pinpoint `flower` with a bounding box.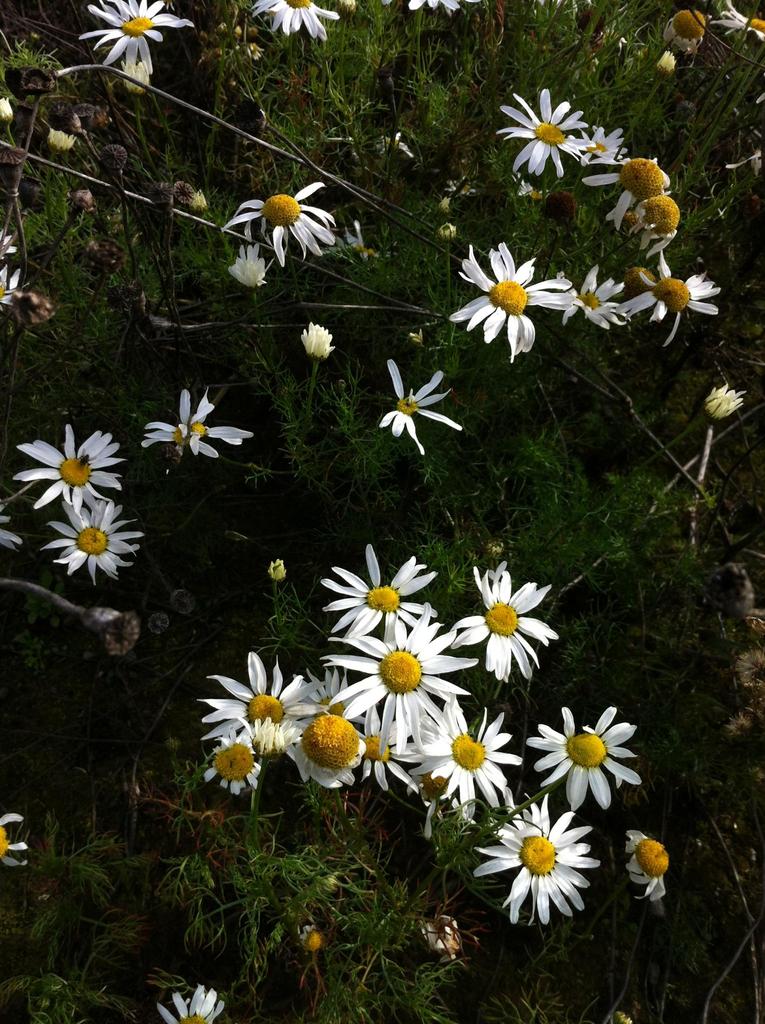
locate(700, 378, 748, 426).
